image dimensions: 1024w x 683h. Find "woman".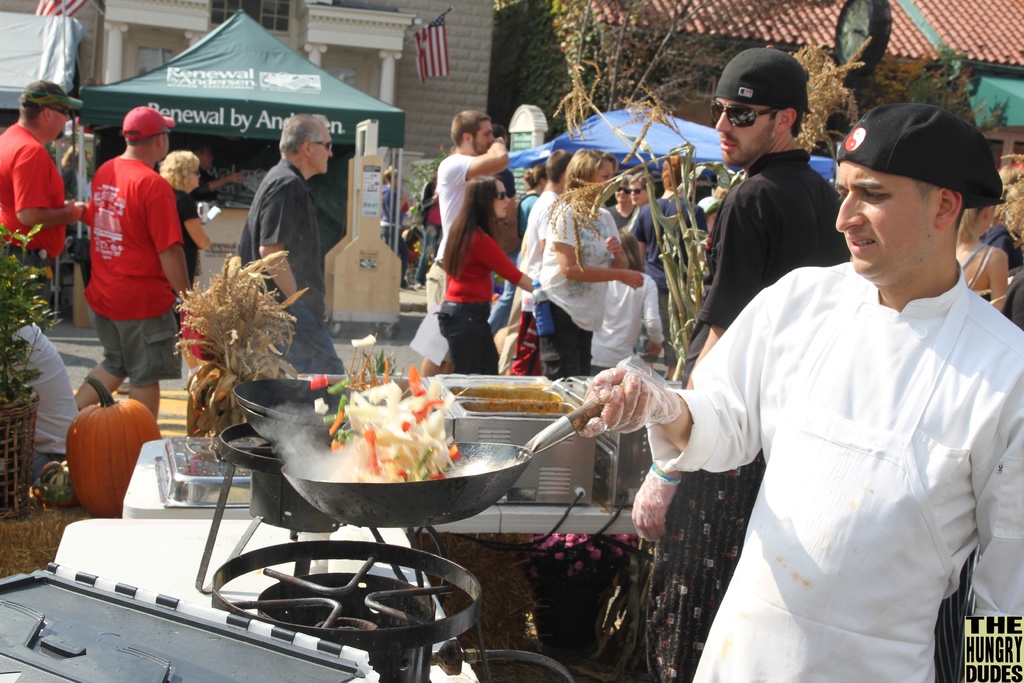
left=533, top=150, right=644, bottom=384.
